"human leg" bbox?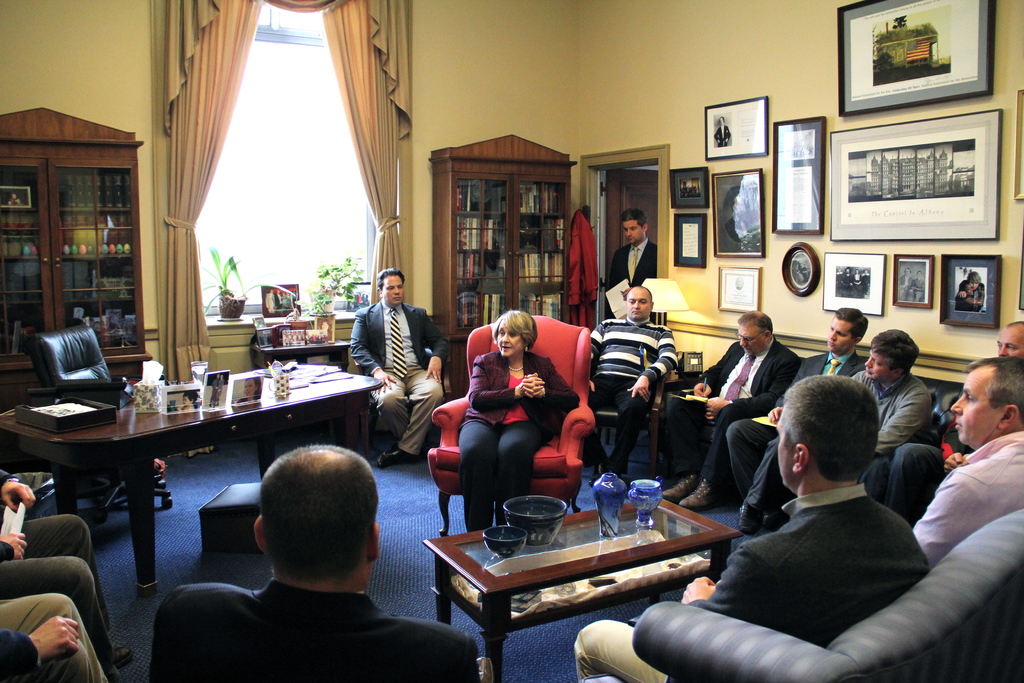
Rect(724, 415, 767, 486)
